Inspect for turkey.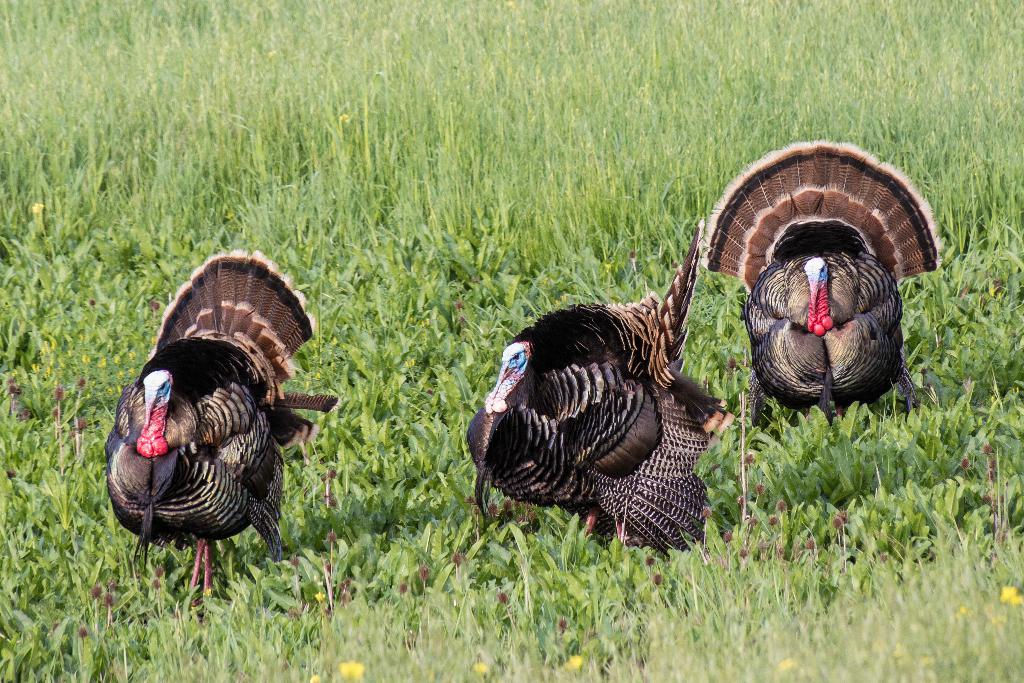
Inspection: detection(487, 222, 735, 536).
